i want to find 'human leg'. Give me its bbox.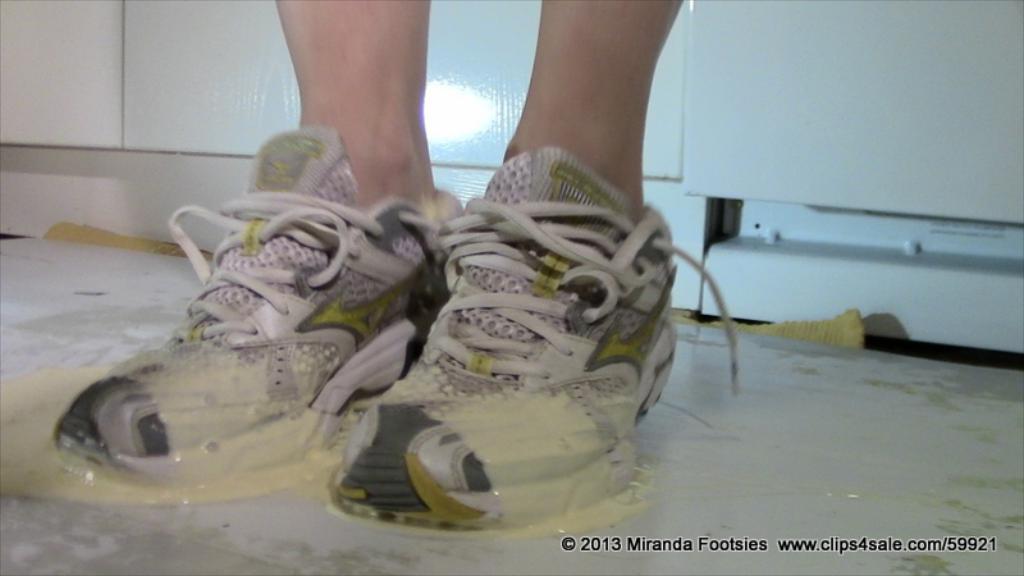
[45,0,463,489].
